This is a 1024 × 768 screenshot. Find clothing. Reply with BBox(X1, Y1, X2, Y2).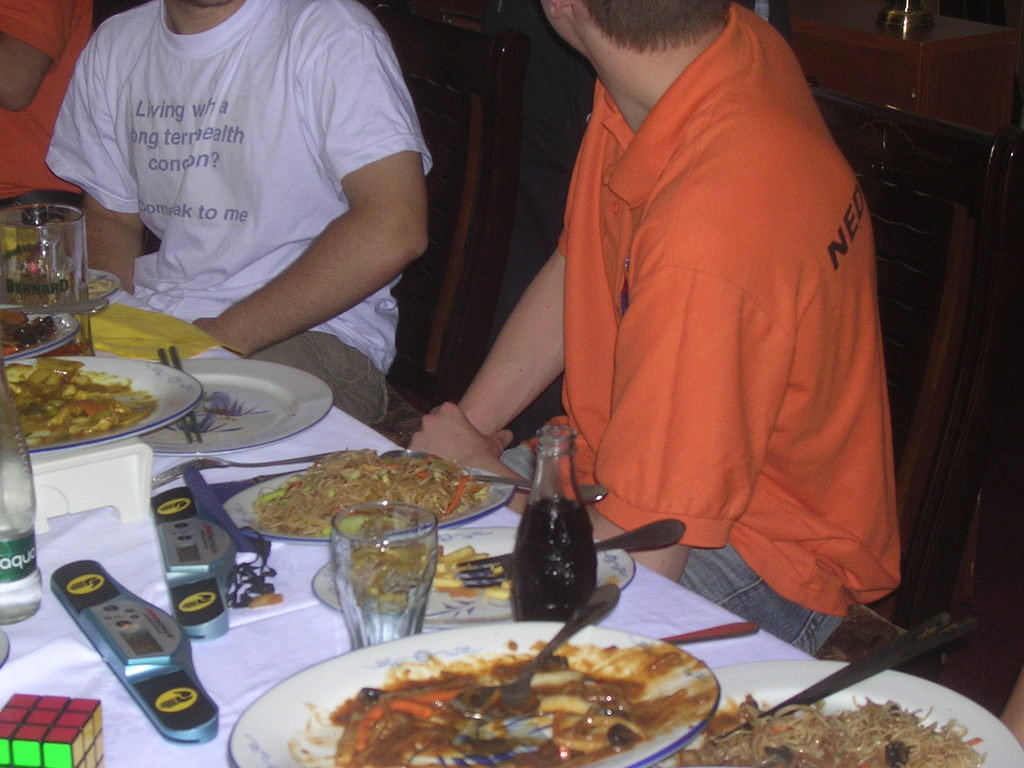
BBox(0, 0, 90, 216).
